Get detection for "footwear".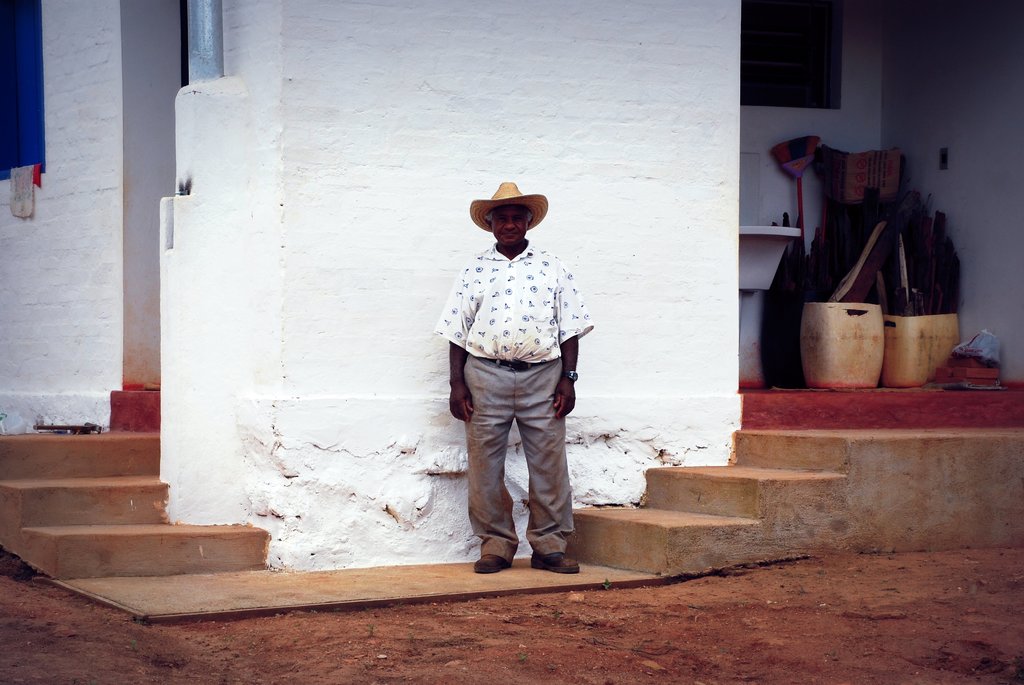
Detection: Rect(472, 553, 513, 574).
